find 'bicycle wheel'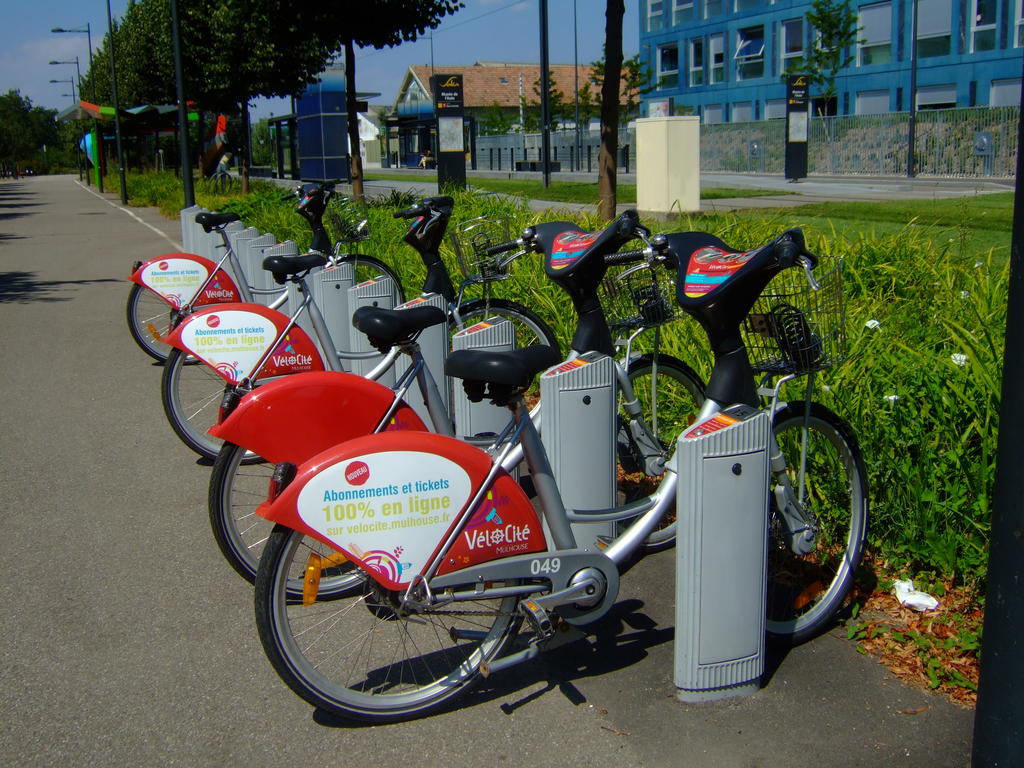
(x1=607, y1=352, x2=705, y2=549)
